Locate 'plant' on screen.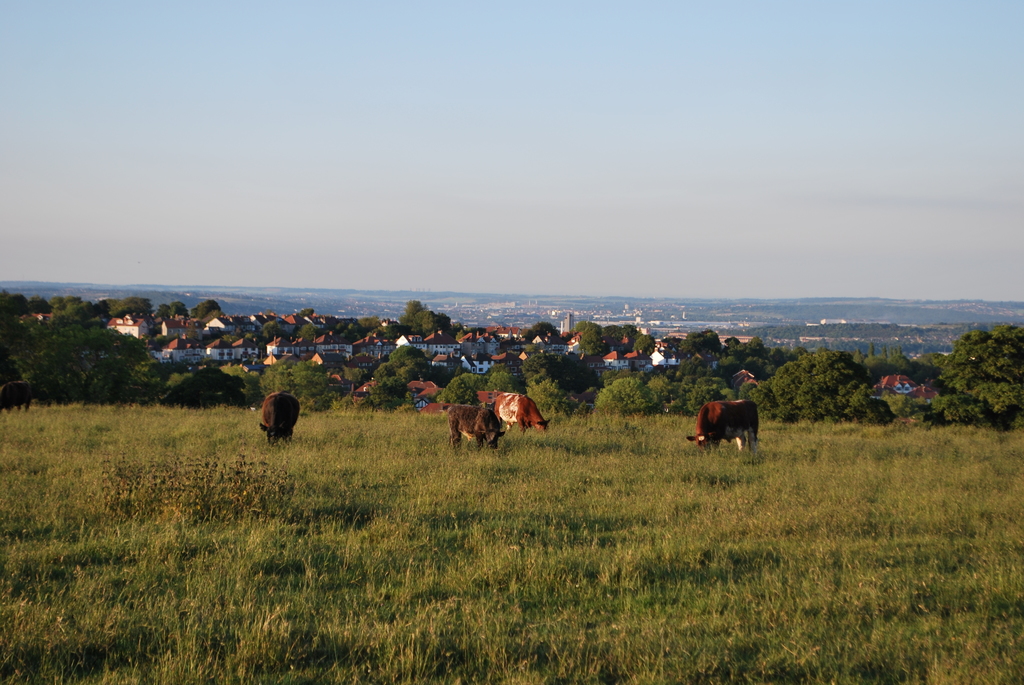
On screen at select_region(372, 348, 429, 403).
